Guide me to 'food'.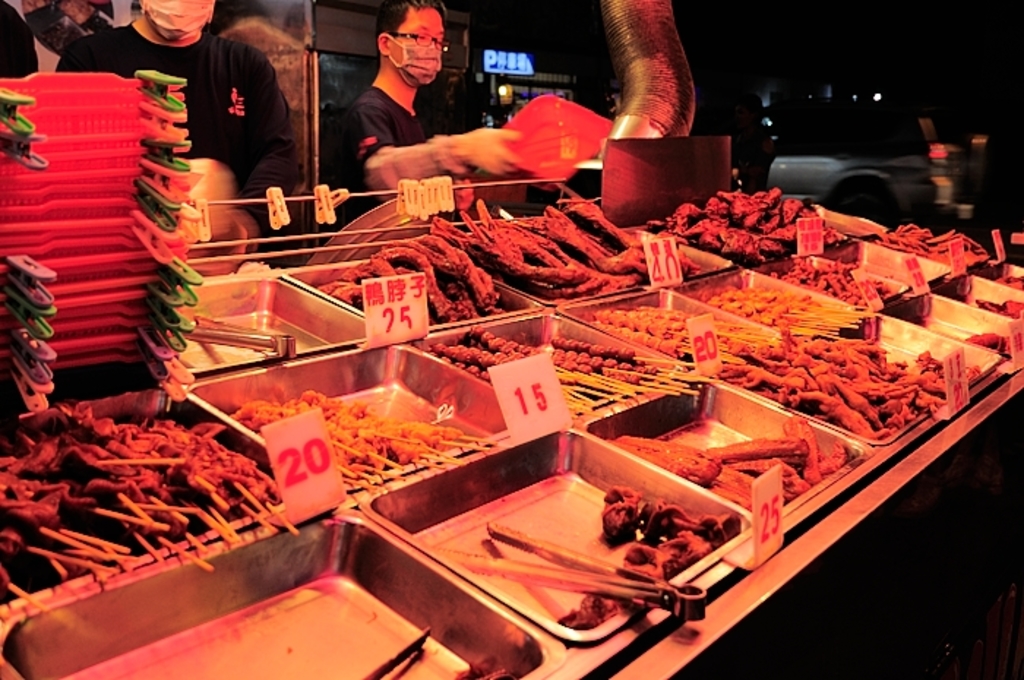
Guidance: 961 329 1012 350.
